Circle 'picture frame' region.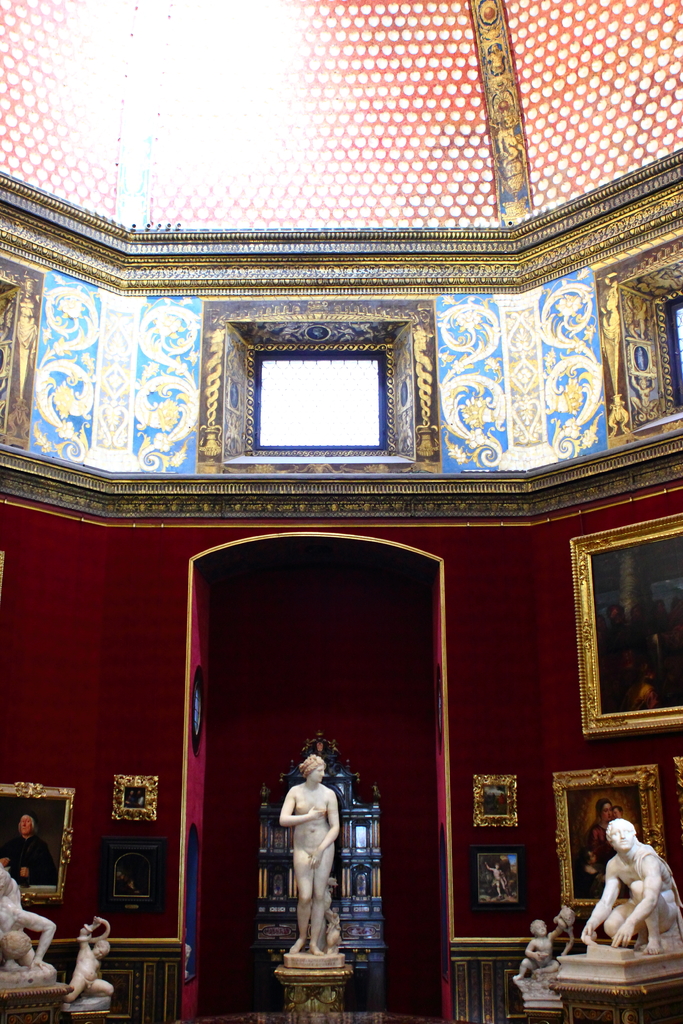
Region: bbox=[666, 751, 682, 813].
